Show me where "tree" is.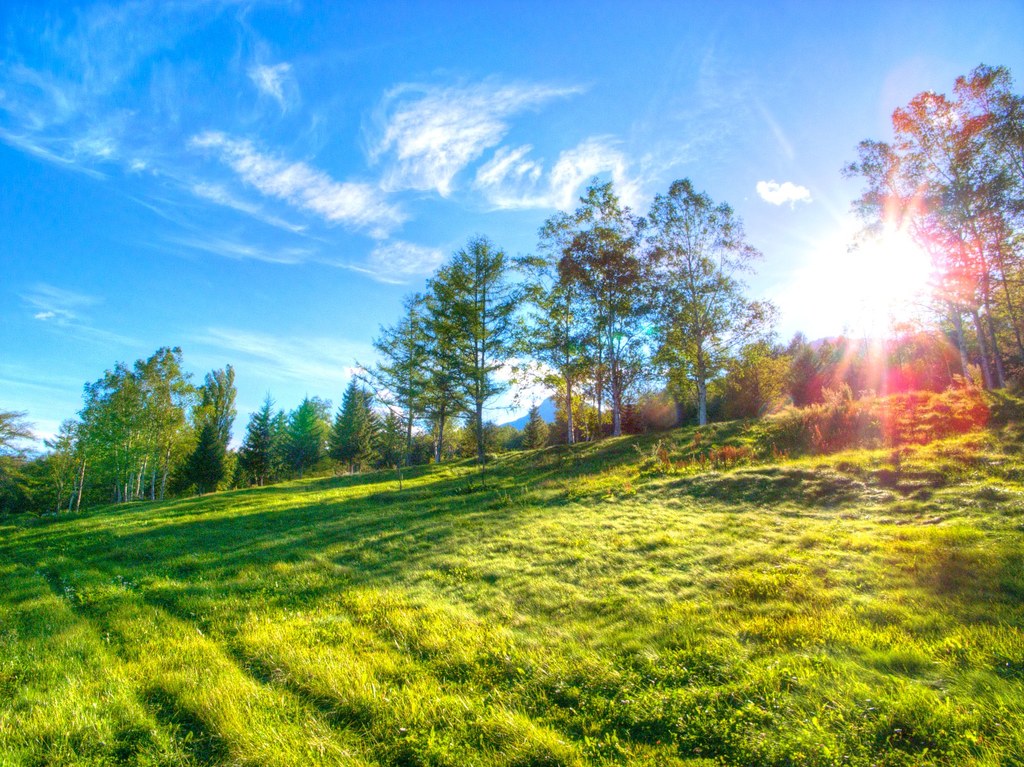
"tree" is at (634,156,771,443).
